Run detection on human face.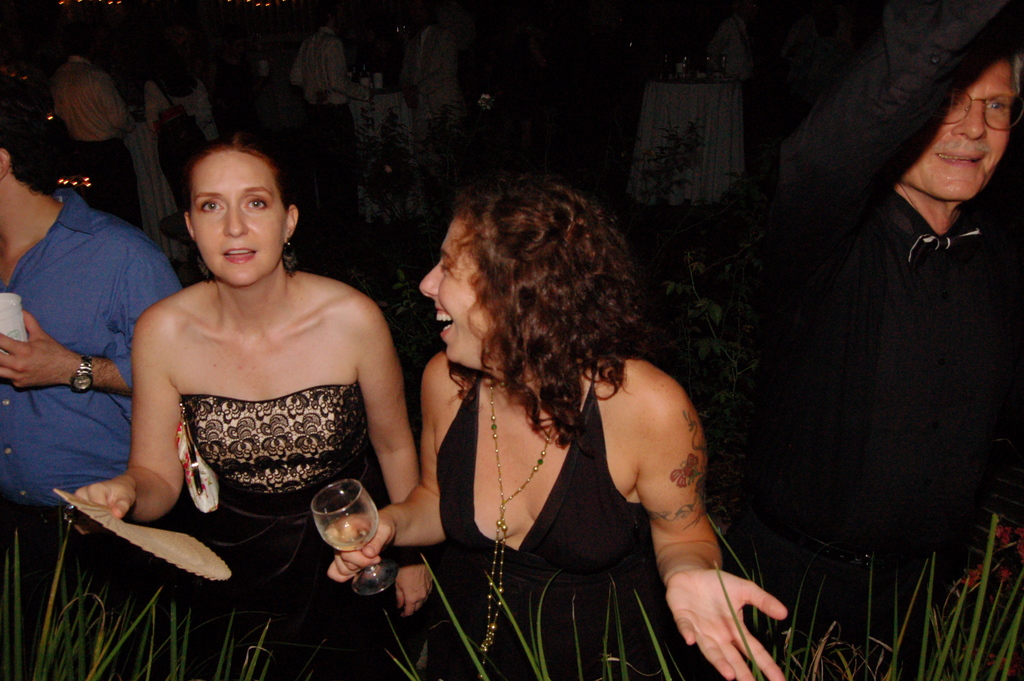
Result: [900,58,1018,201].
